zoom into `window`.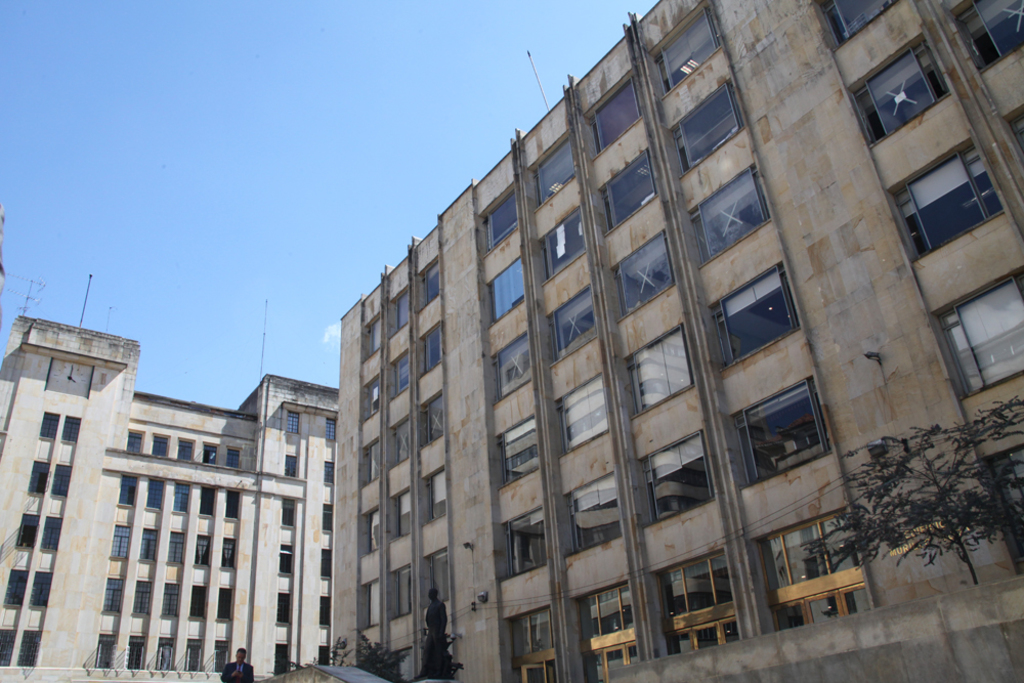
Zoom target: select_region(528, 128, 577, 209).
